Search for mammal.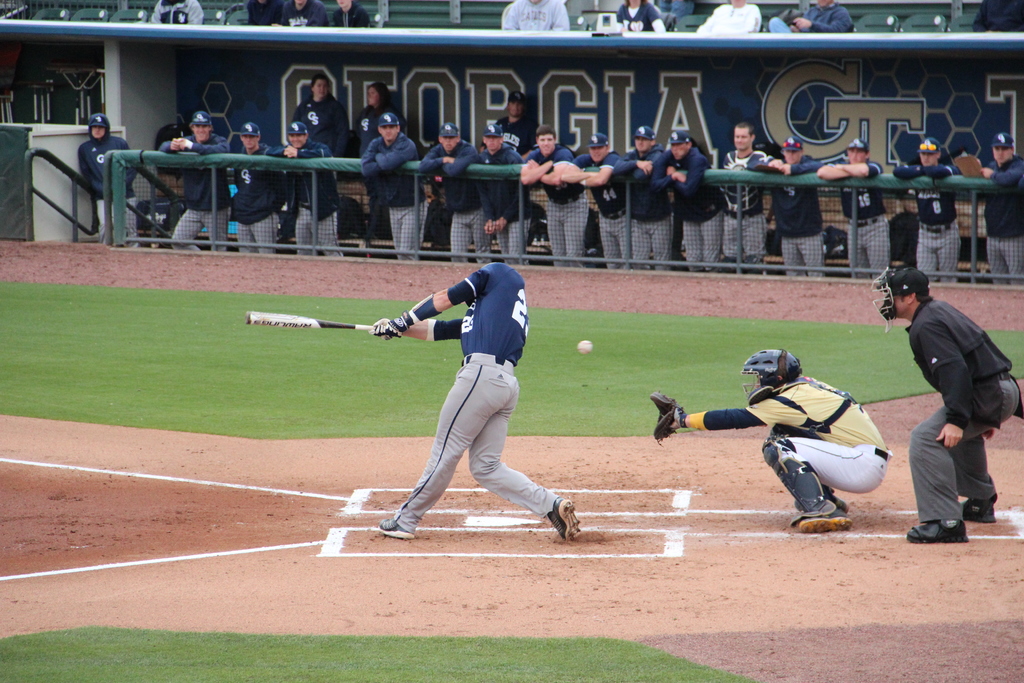
Found at crop(753, 135, 827, 281).
